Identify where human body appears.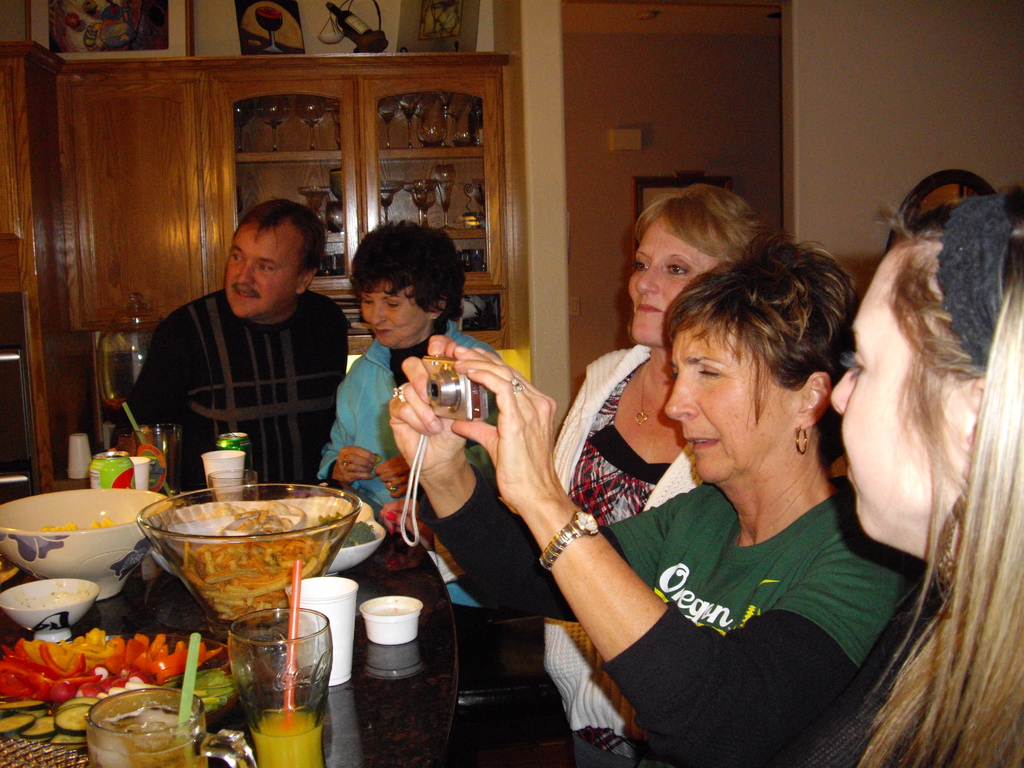
Appears at box=[768, 577, 1023, 767].
